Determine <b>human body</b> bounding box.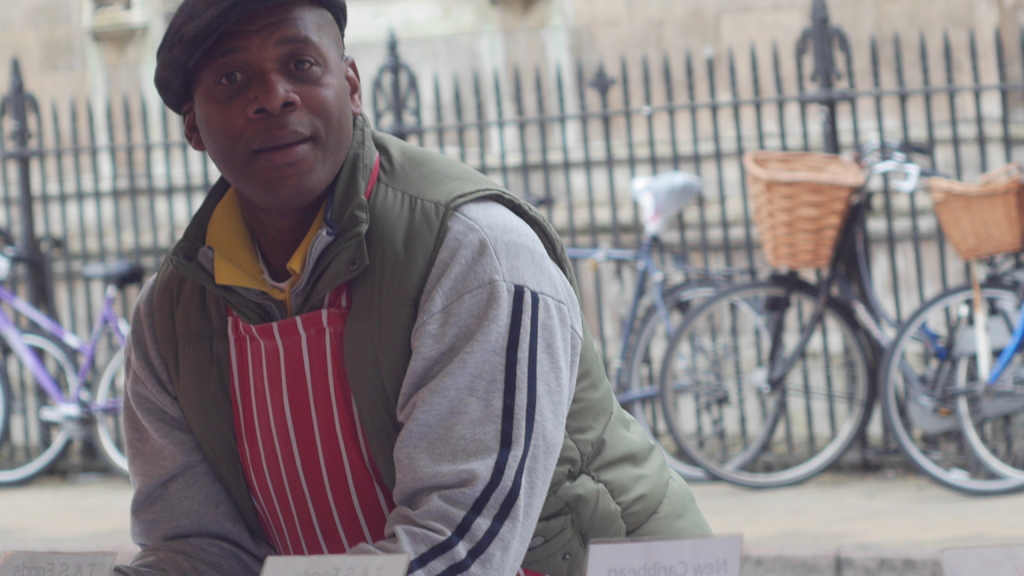
Determined: box=[124, 0, 716, 575].
